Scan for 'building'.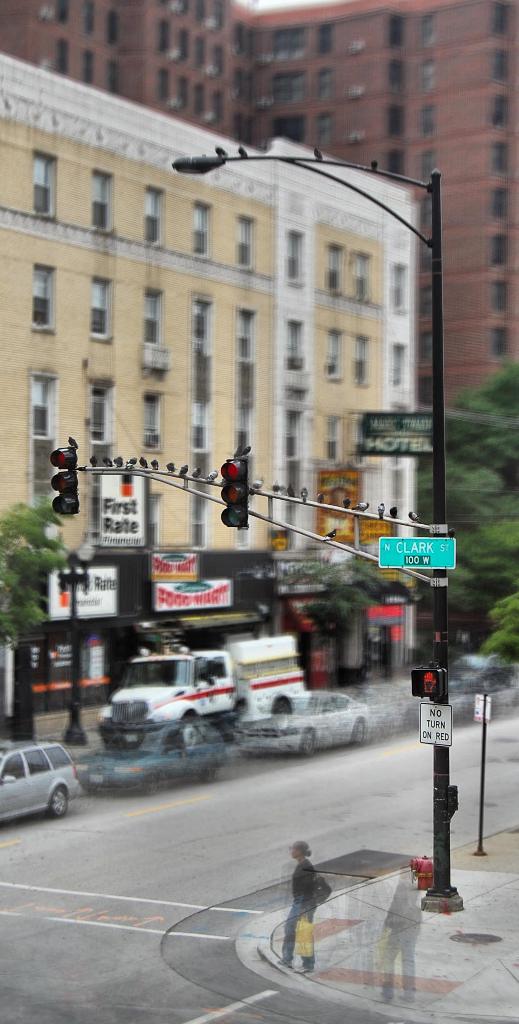
Scan result: (x1=0, y1=50, x2=415, y2=748).
